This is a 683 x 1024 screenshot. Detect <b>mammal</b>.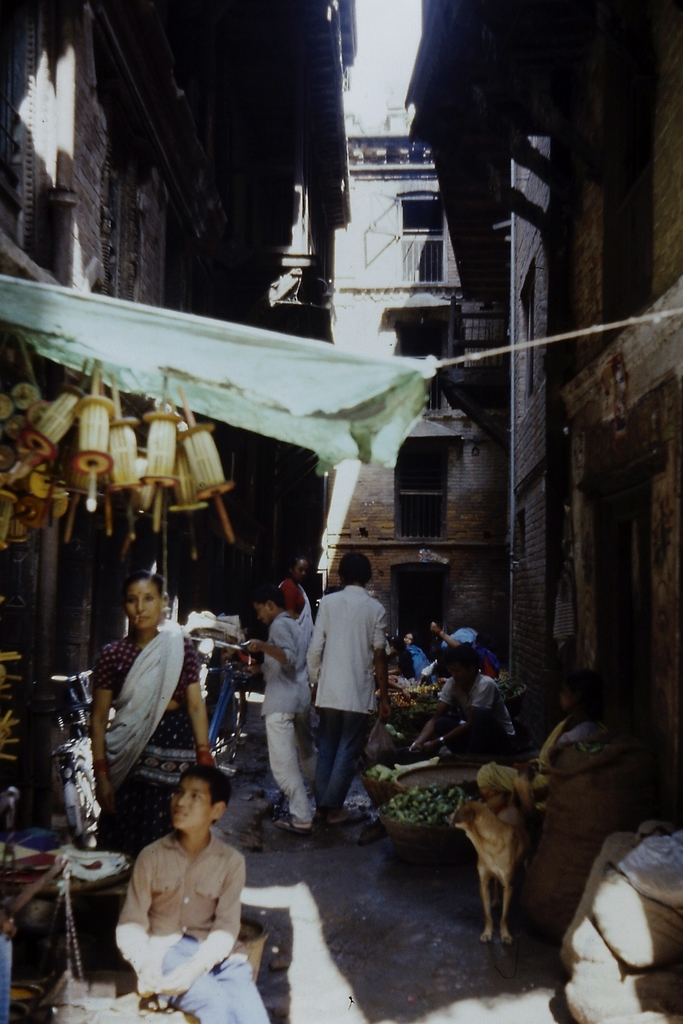
bbox=(236, 592, 315, 833).
